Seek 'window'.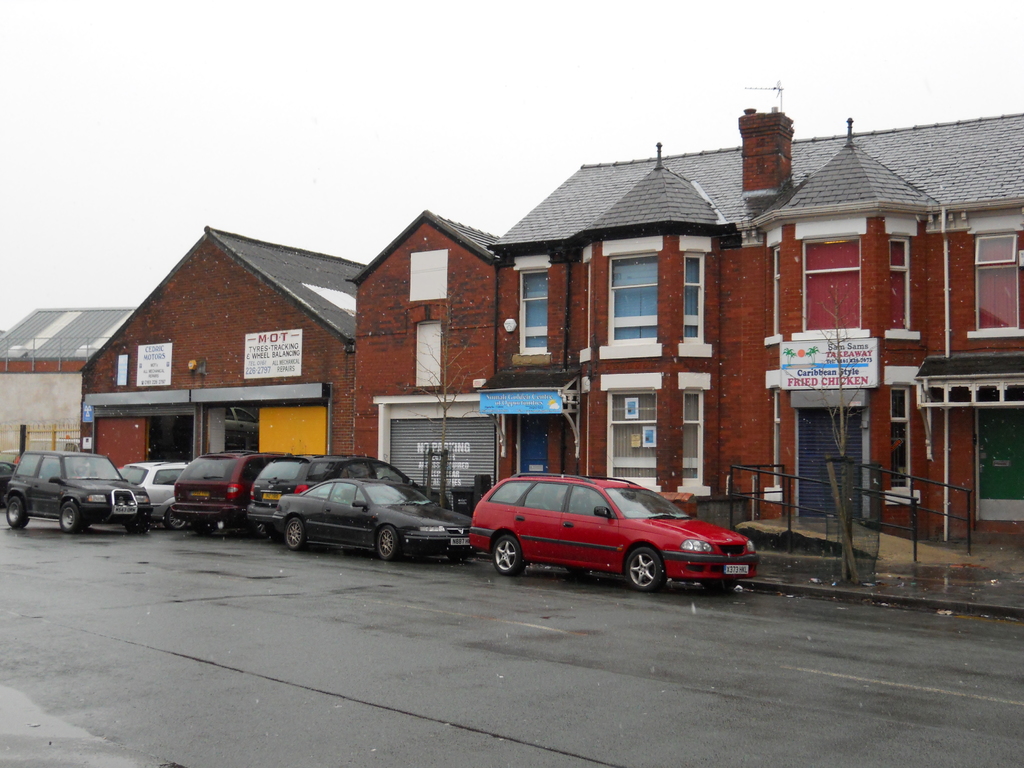
413,320,445,397.
